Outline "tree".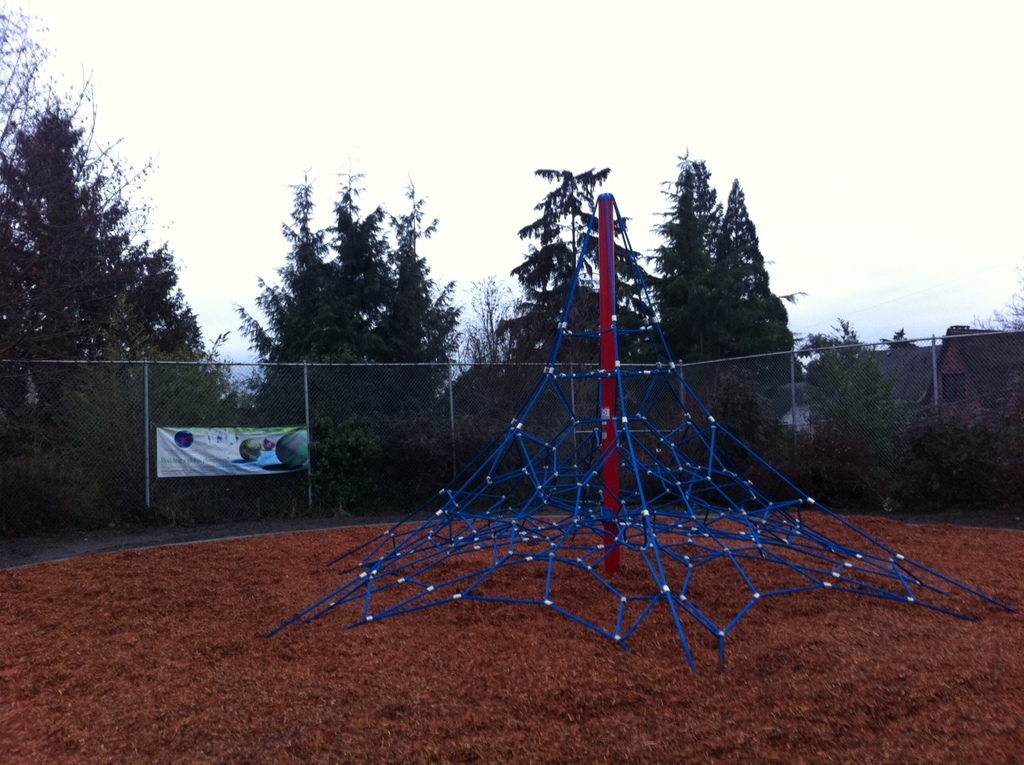
Outline: <bbox>701, 162, 818, 473</bbox>.
